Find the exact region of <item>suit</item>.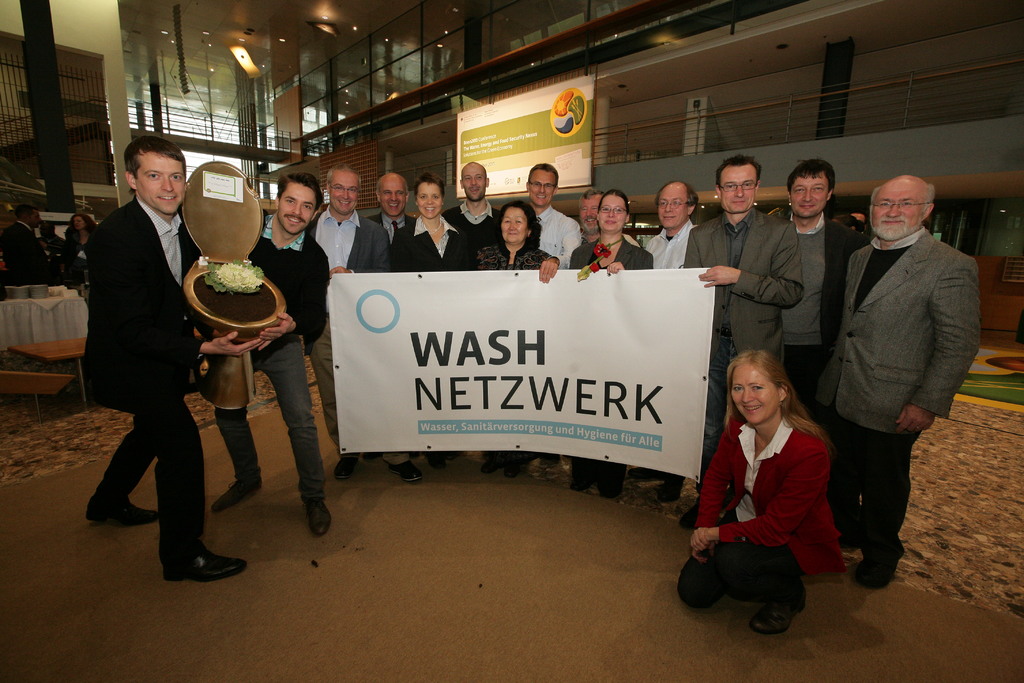
Exact region: [104,165,284,557].
